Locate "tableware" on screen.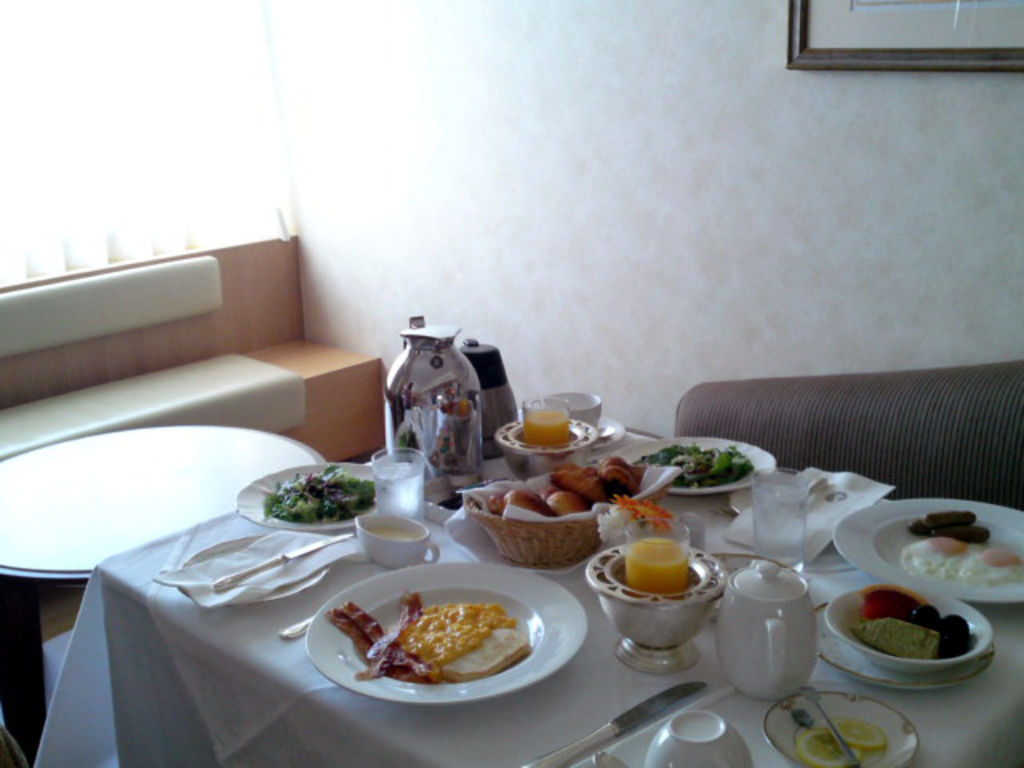
On screen at 594,413,627,451.
